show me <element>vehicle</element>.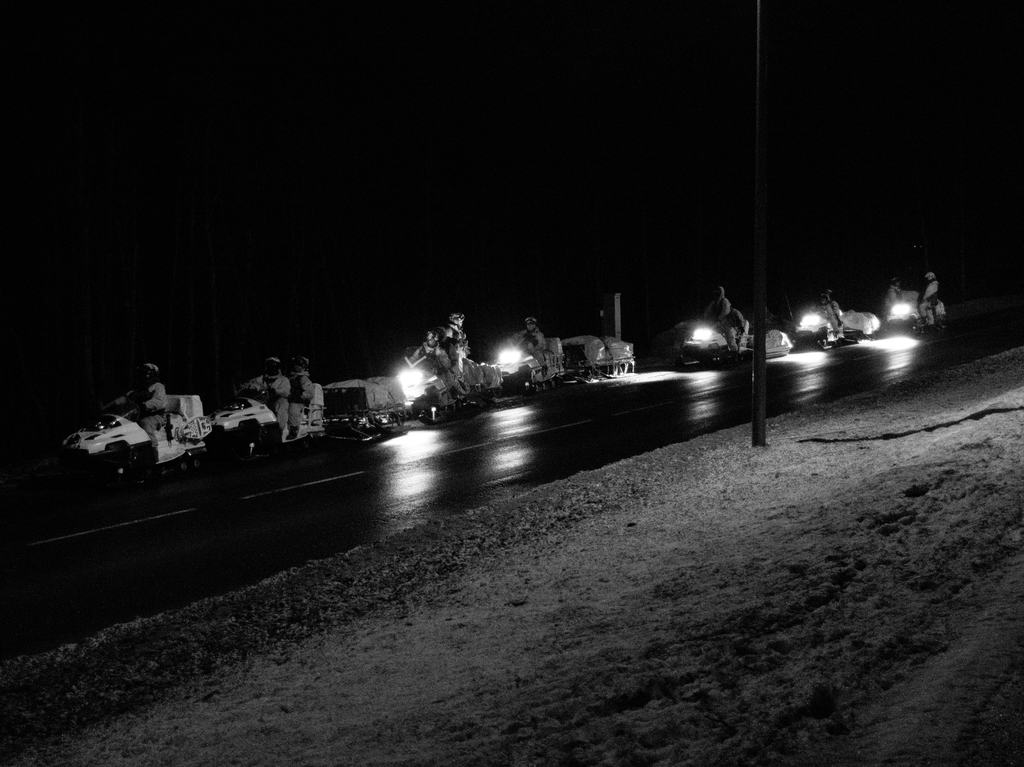
<element>vehicle</element> is here: bbox(803, 305, 864, 350).
